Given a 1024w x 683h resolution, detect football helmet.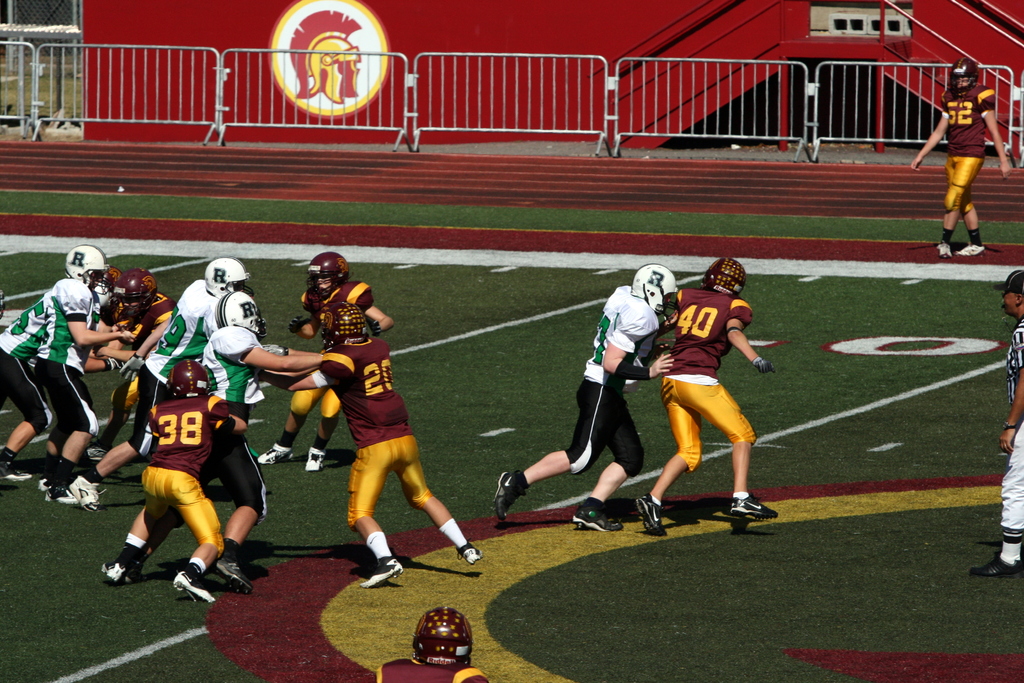
(left=65, top=240, right=116, bottom=297).
